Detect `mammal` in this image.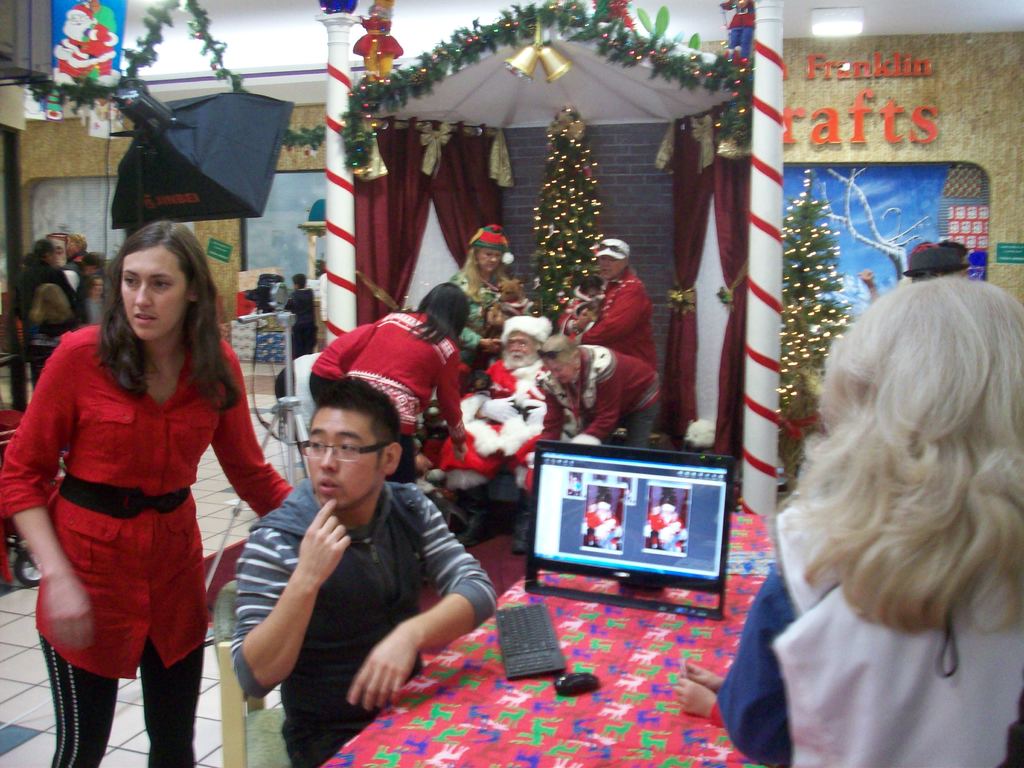
Detection: region(898, 241, 966, 285).
